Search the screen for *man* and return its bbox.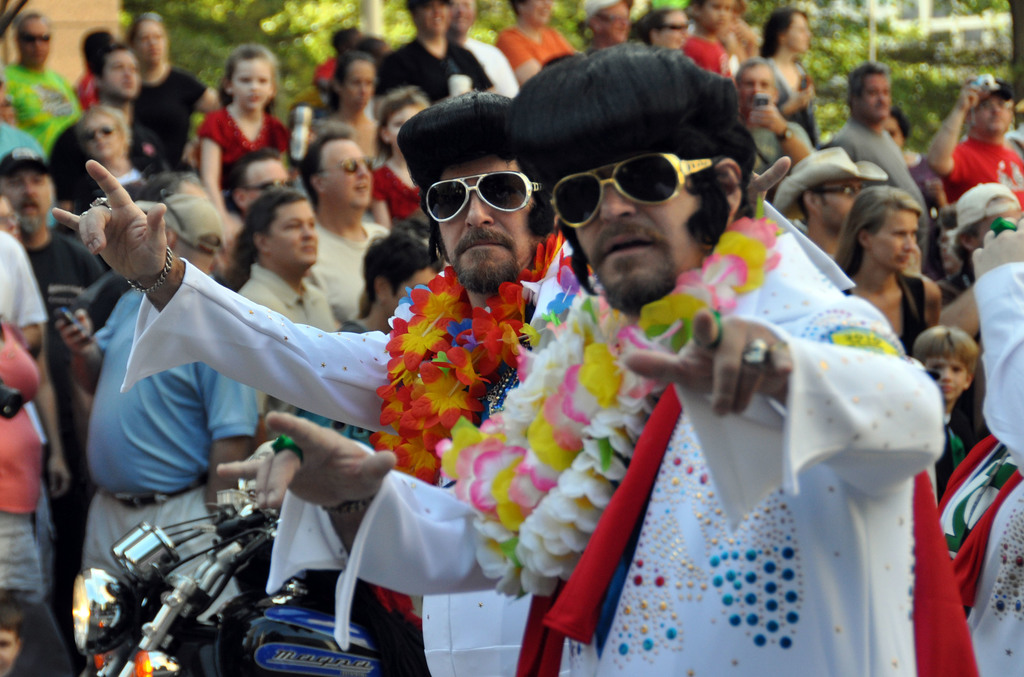
Found: l=51, t=43, r=166, b=214.
